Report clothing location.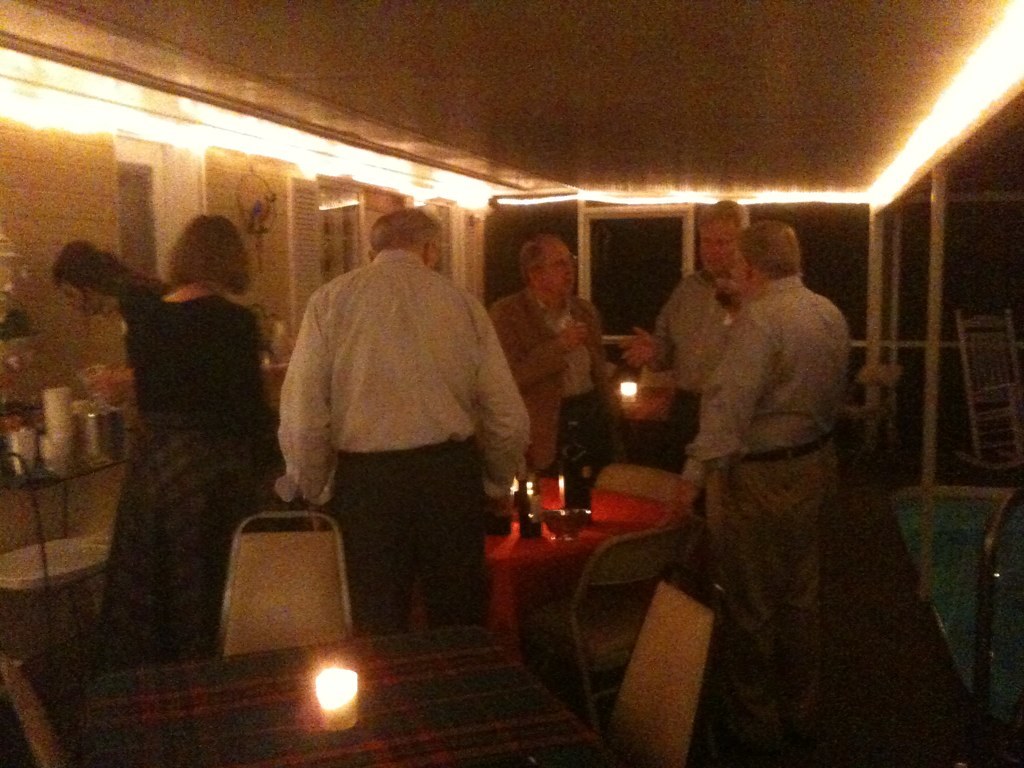
Report: [x1=488, y1=287, x2=606, y2=472].
